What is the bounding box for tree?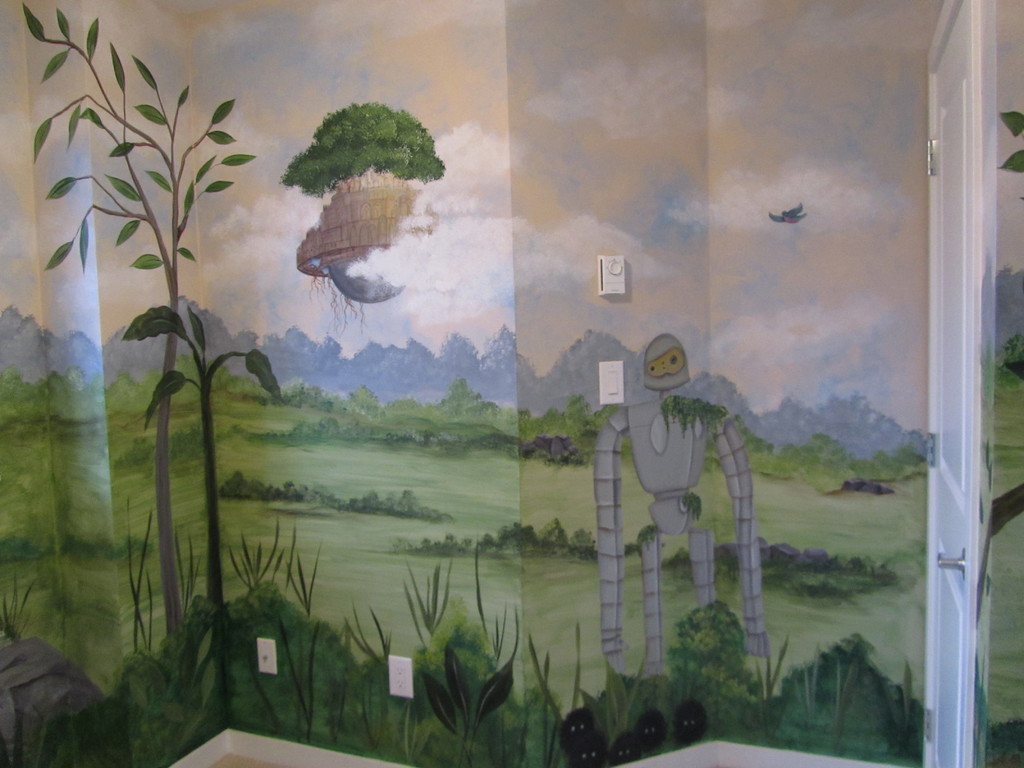
266/324/308/377.
